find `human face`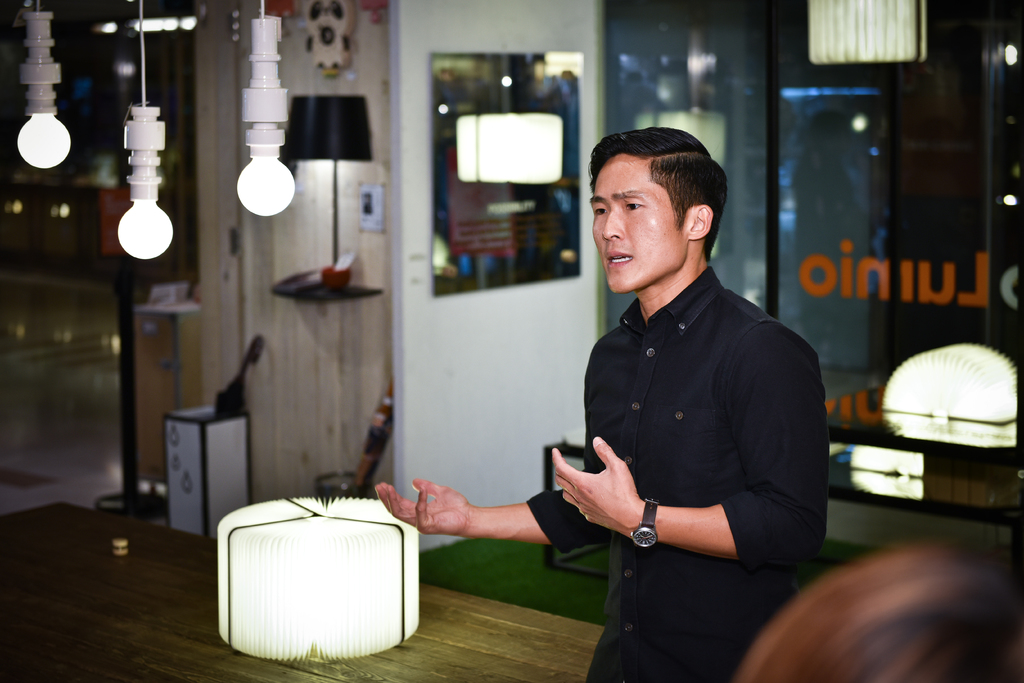
<bbox>589, 152, 684, 292</bbox>
